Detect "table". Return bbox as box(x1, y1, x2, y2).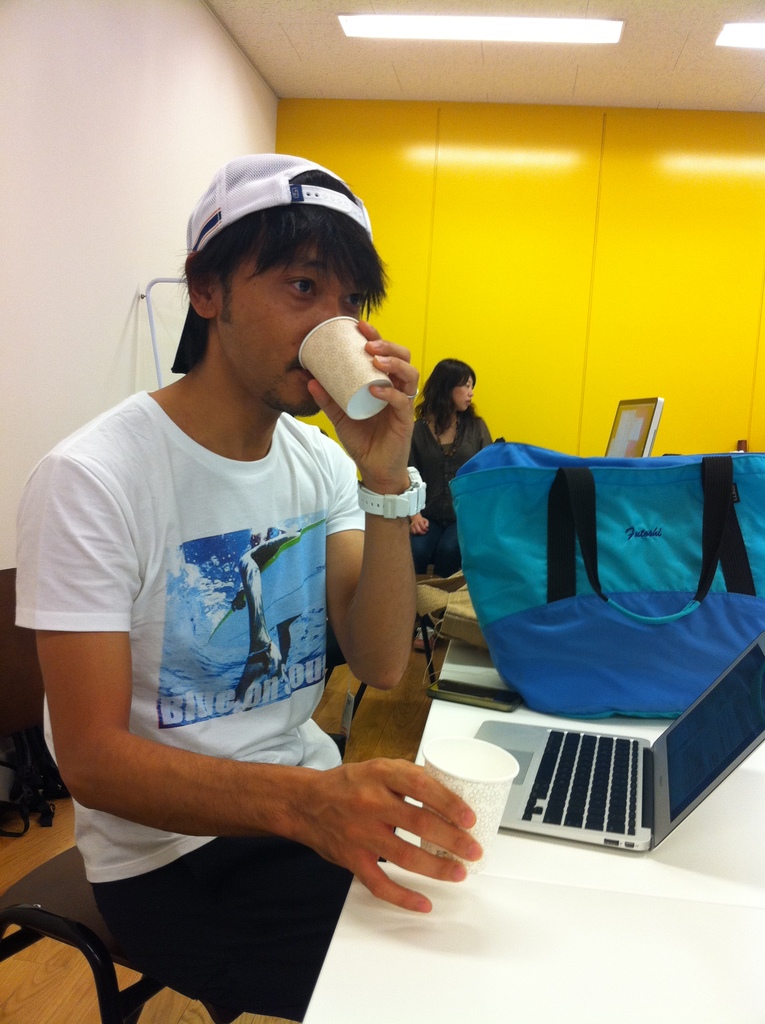
box(306, 706, 764, 1023).
